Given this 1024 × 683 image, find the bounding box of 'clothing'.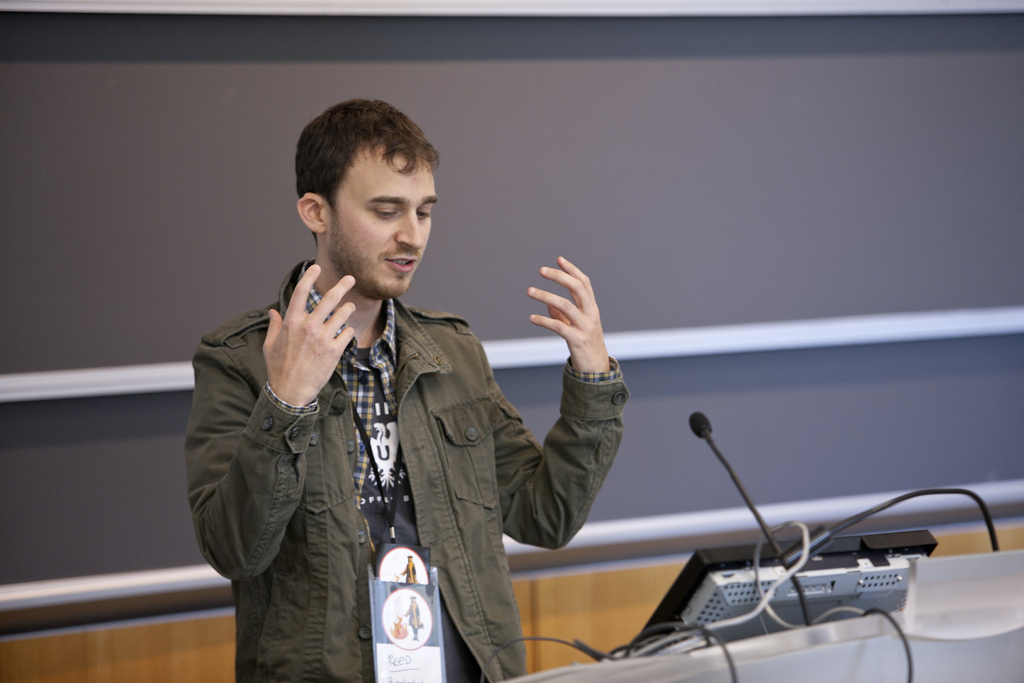
170:177:639:676.
